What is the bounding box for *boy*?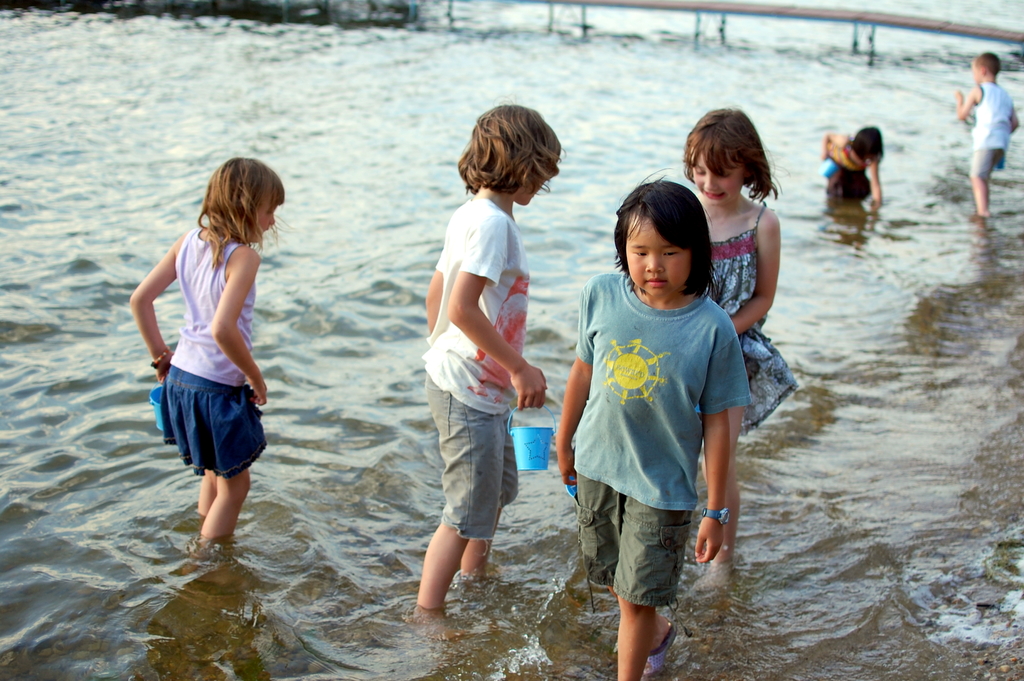
956:53:1017:213.
